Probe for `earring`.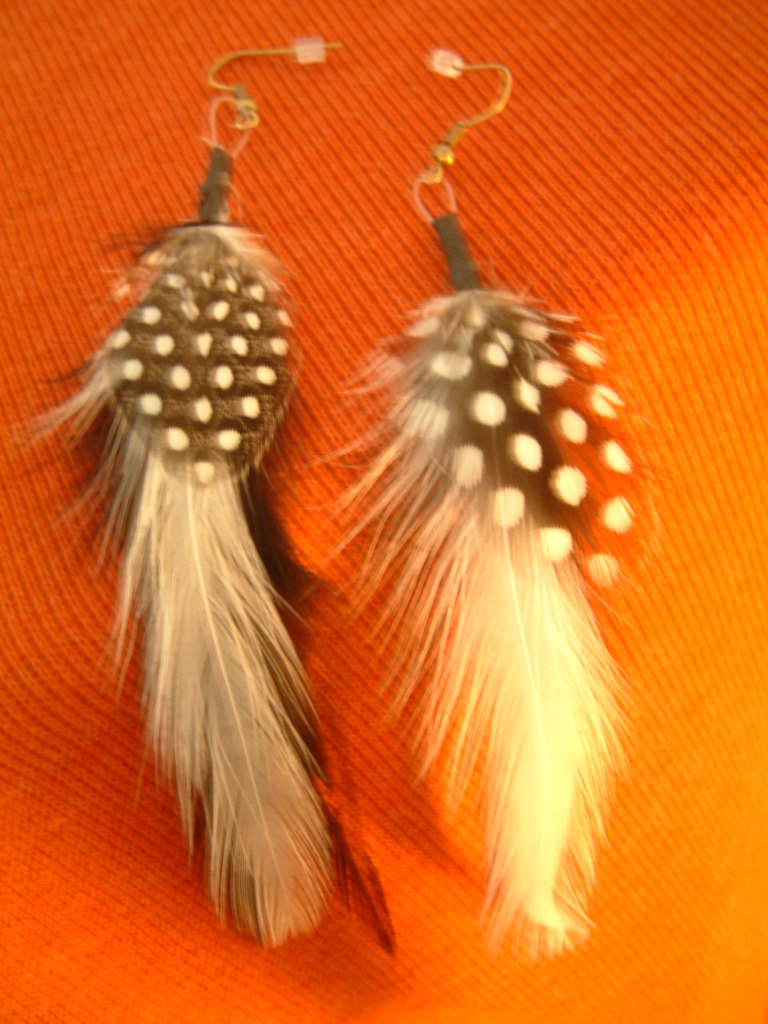
Probe result: 14/38/389/969.
